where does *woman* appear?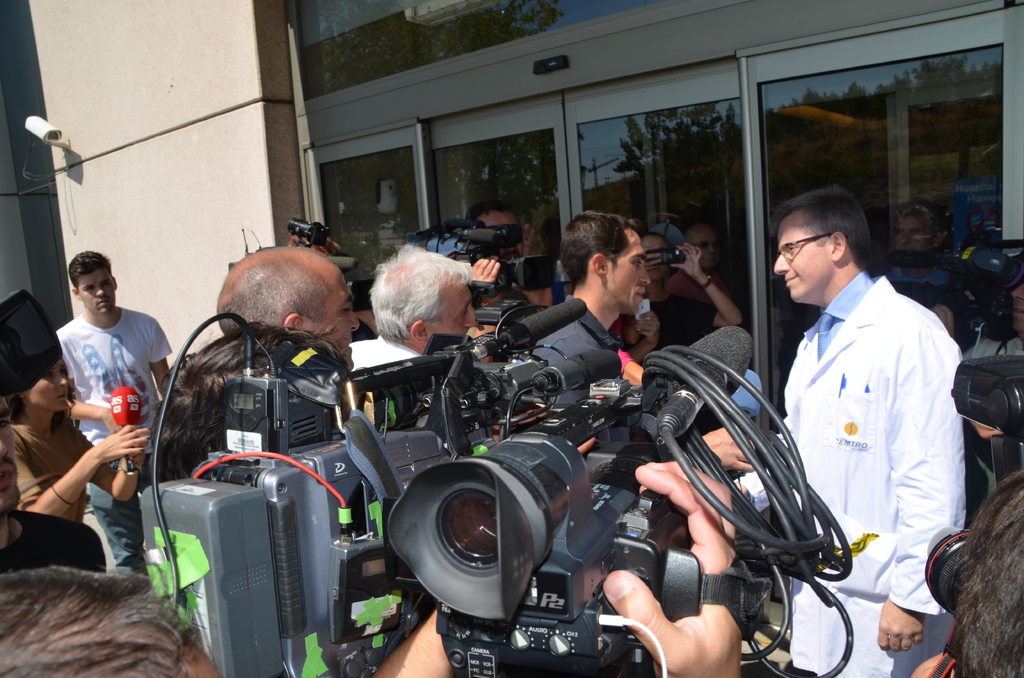
Appears at region(12, 310, 150, 603).
